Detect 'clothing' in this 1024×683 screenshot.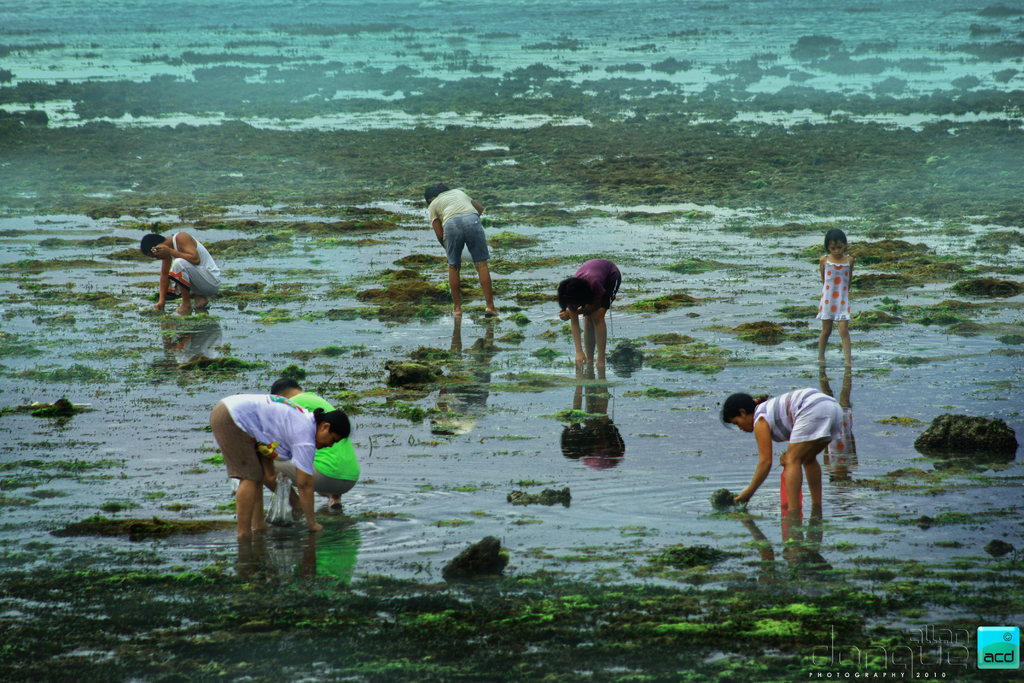
Detection: (x1=818, y1=254, x2=852, y2=322).
